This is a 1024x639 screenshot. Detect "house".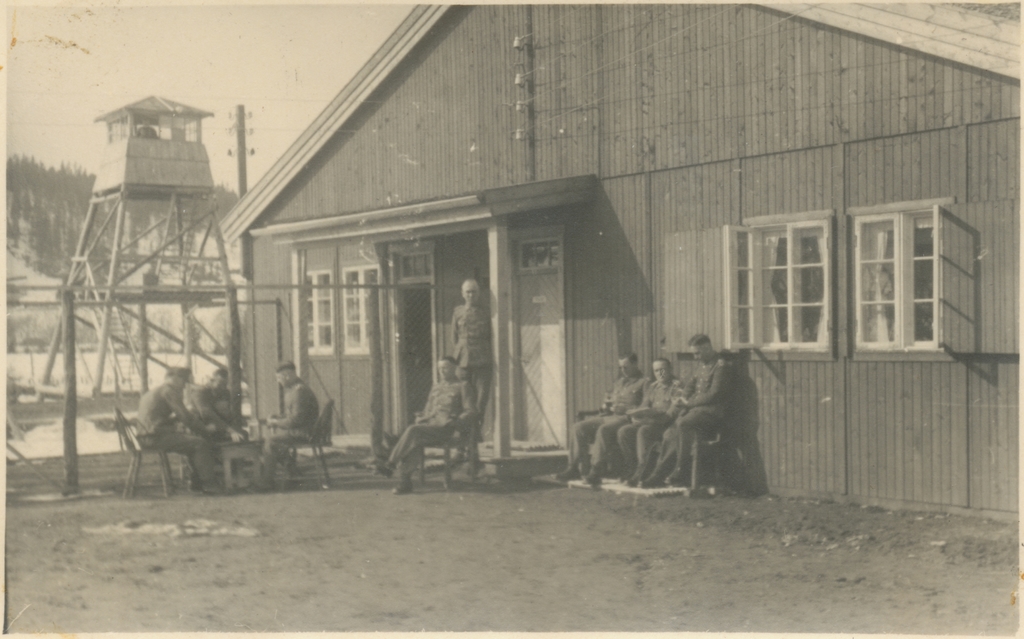
<box>214,0,1023,543</box>.
